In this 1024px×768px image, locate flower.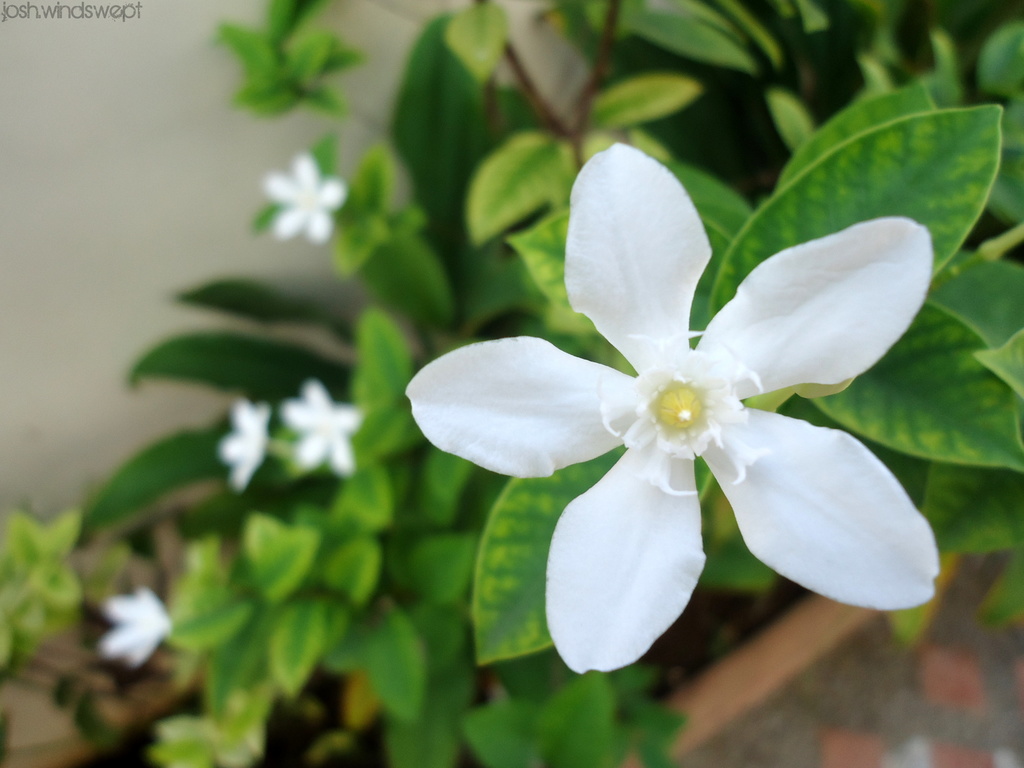
Bounding box: x1=263 y1=150 x2=350 y2=242.
